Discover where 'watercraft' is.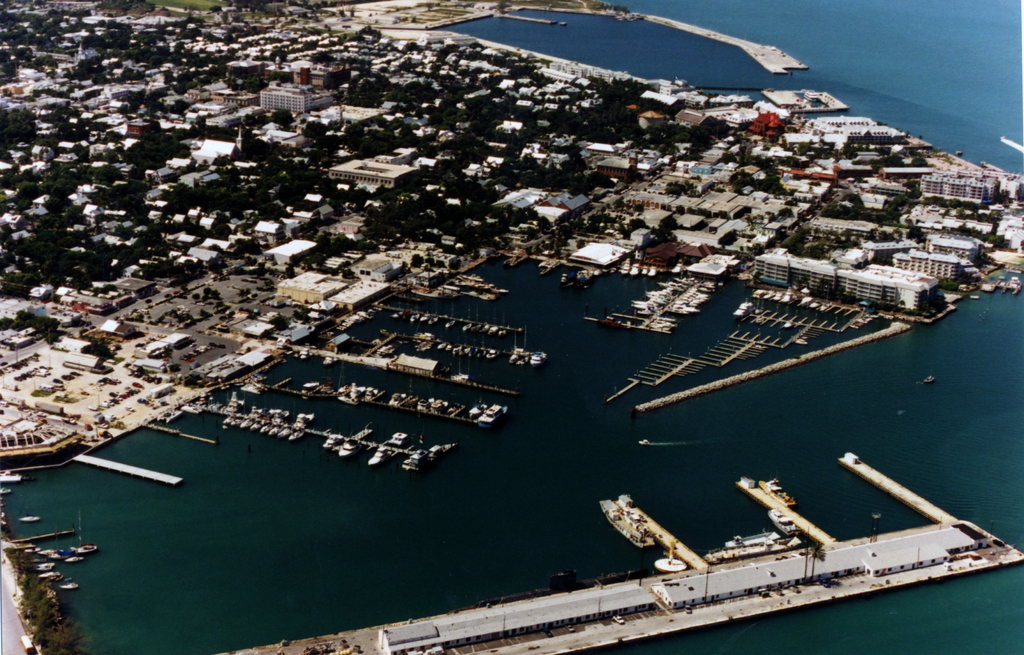
Discovered at <bbox>472, 325, 490, 339</bbox>.
